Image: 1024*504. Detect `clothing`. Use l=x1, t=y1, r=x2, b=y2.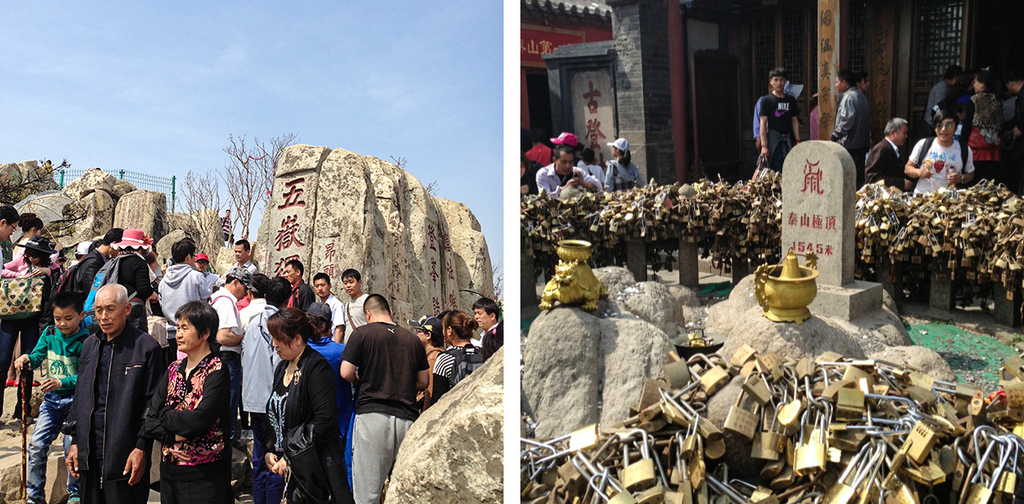
l=72, t=326, r=164, b=503.
